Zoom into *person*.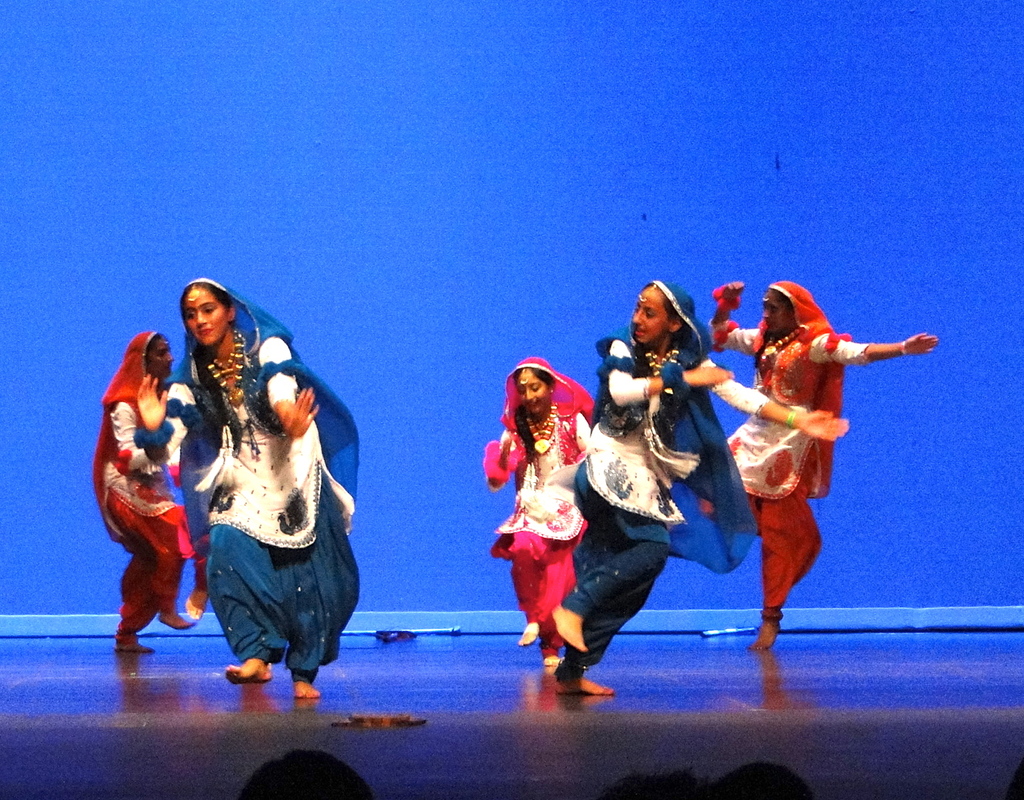
Zoom target: l=724, t=258, r=916, b=652.
